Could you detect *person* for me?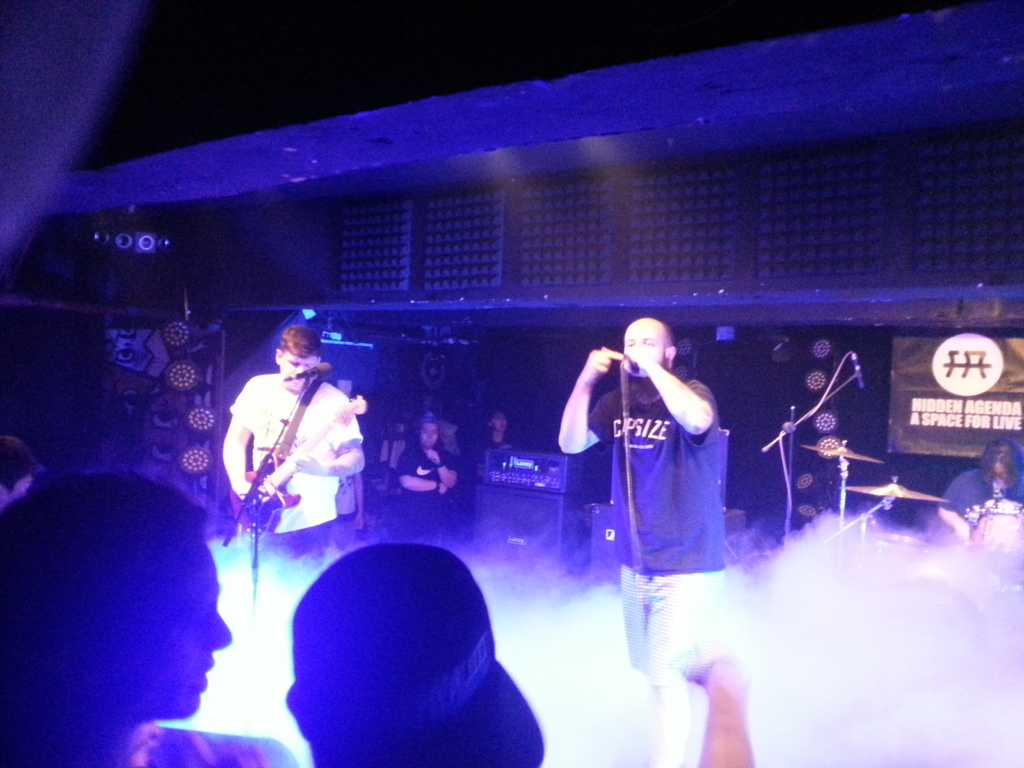
Detection result: 0:434:38:504.
